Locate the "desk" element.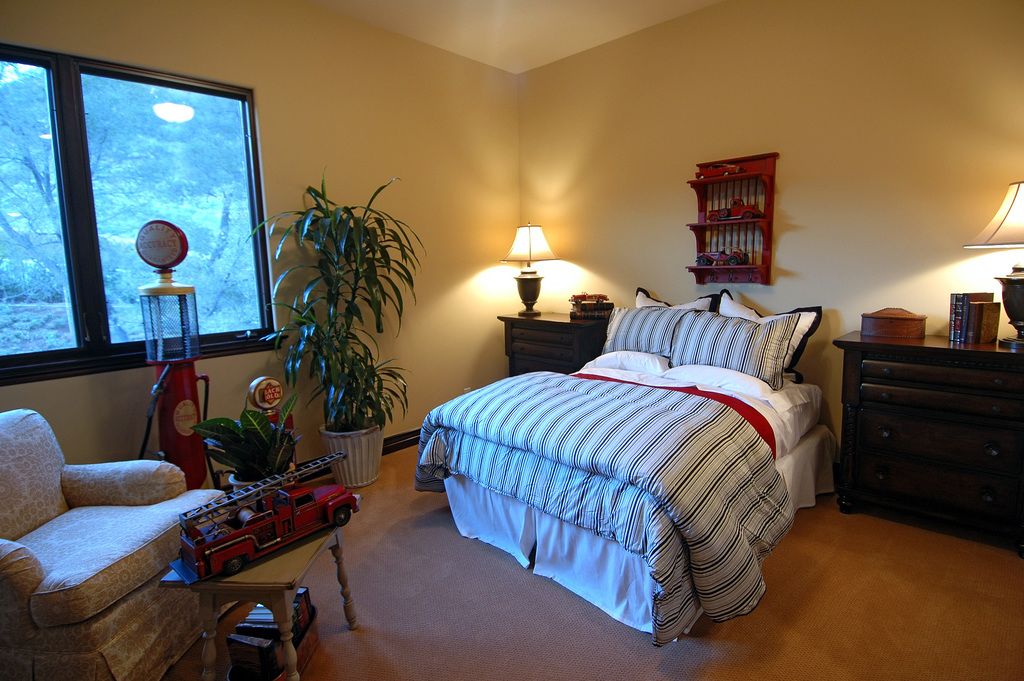
Element bbox: detection(831, 326, 1023, 546).
